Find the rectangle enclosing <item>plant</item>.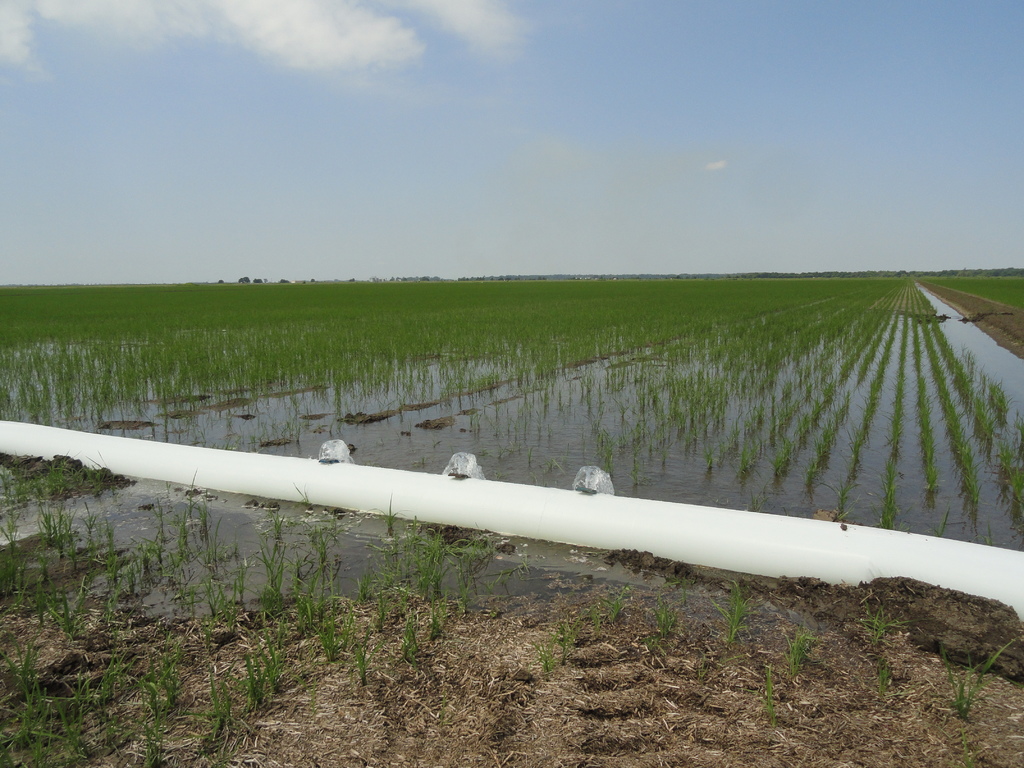
[x1=535, y1=588, x2=633, y2=672].
